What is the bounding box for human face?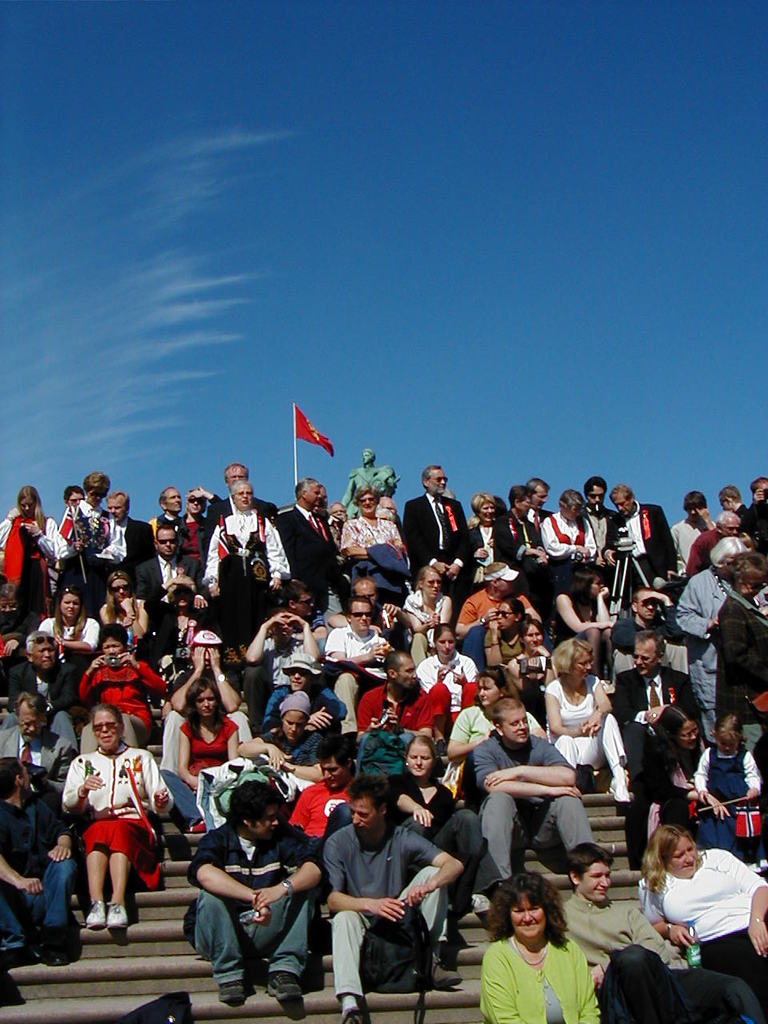
249:802:284:843.
